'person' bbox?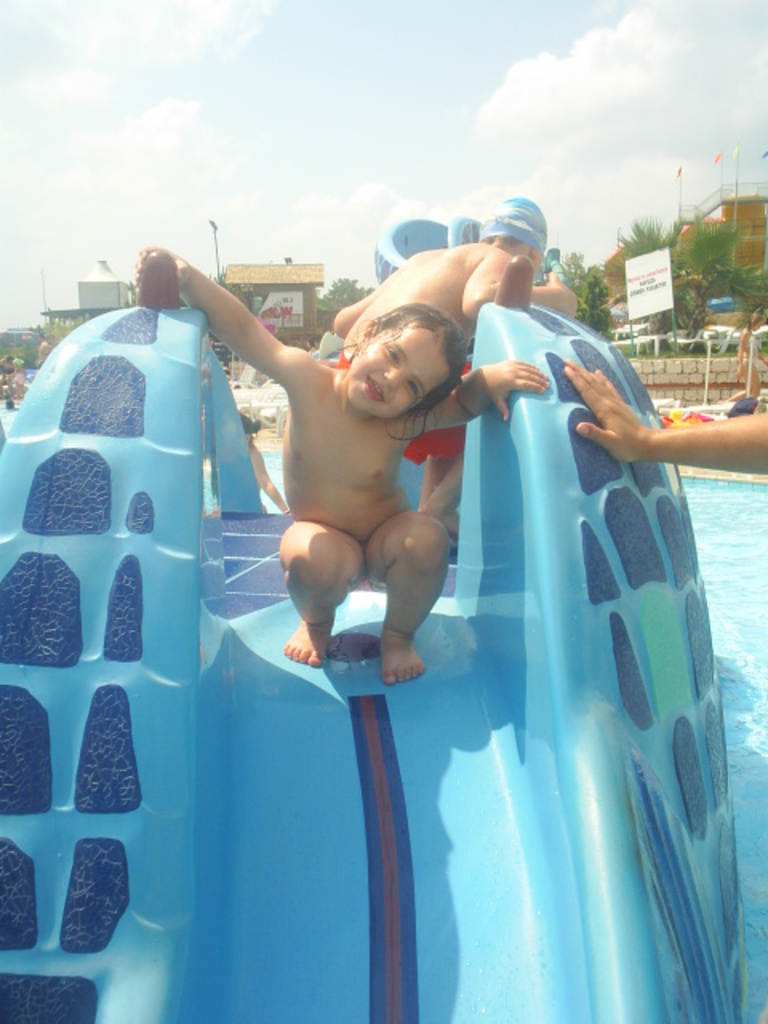
333, 203, 578, 539
